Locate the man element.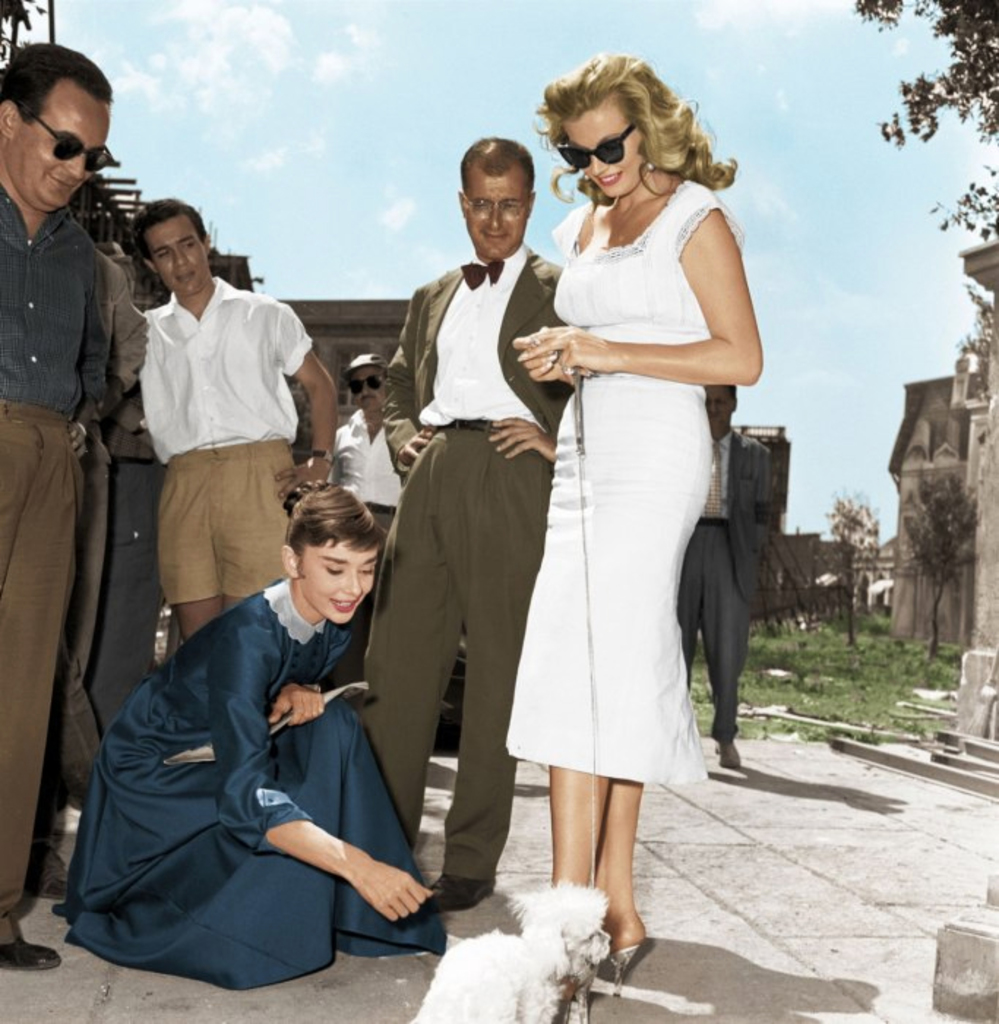
Element bbox: [x1=303, y1=347, x2=402, y2=528].
